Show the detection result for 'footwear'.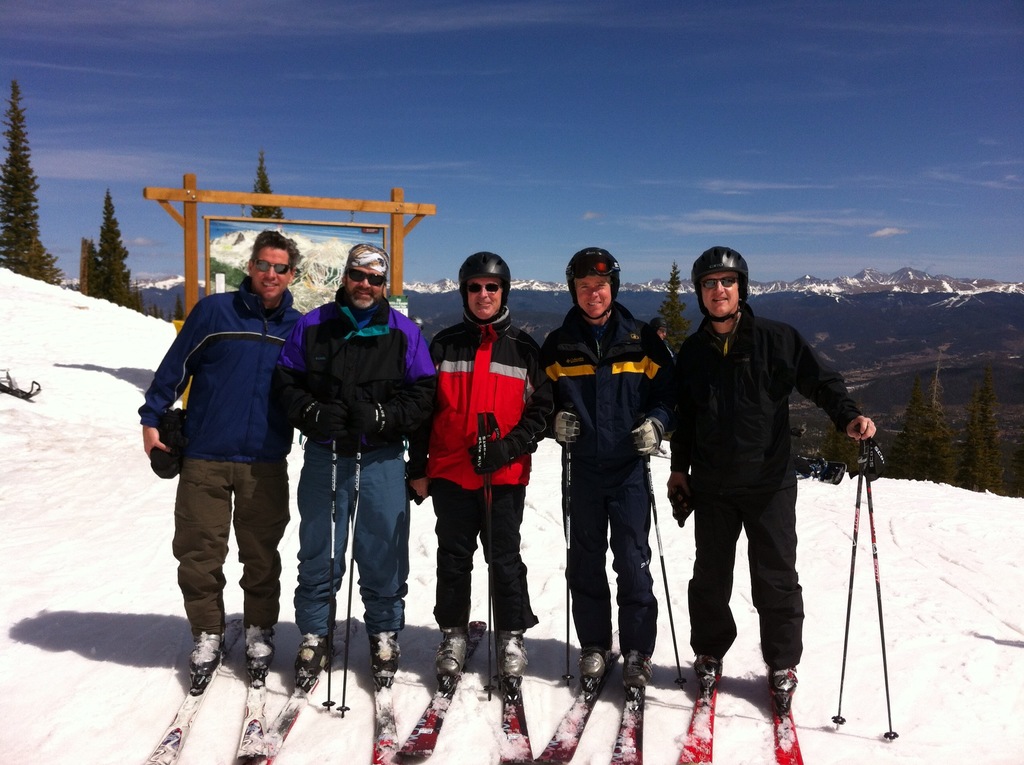
<box>188,634,225,670</box>.
